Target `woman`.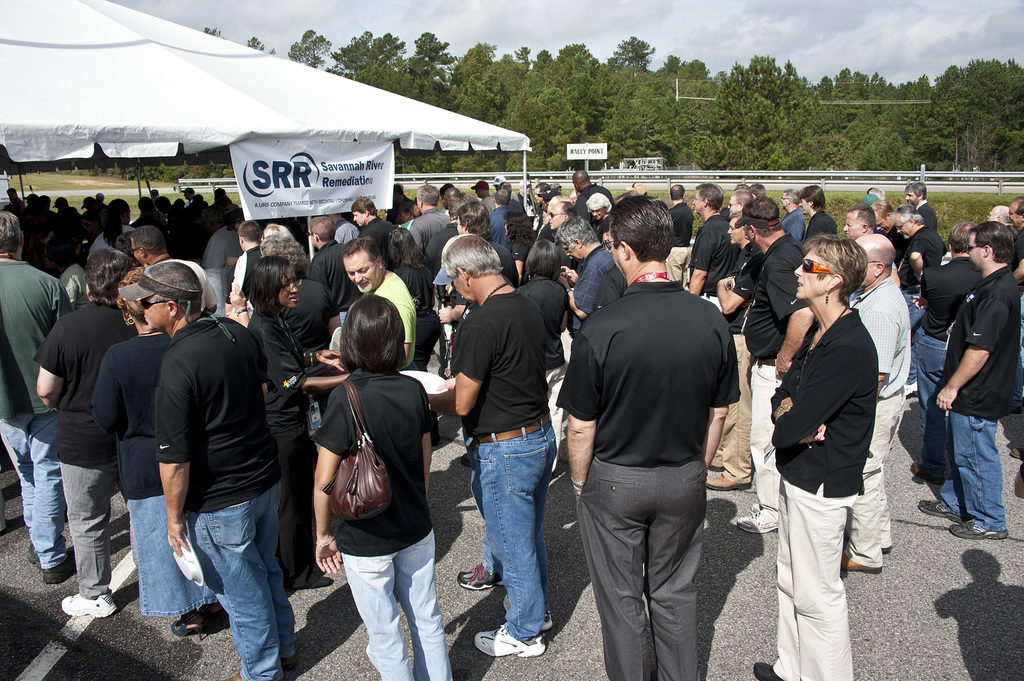
Target region: pyautogui.locateOnScreen(456, 201, 516, 282).
